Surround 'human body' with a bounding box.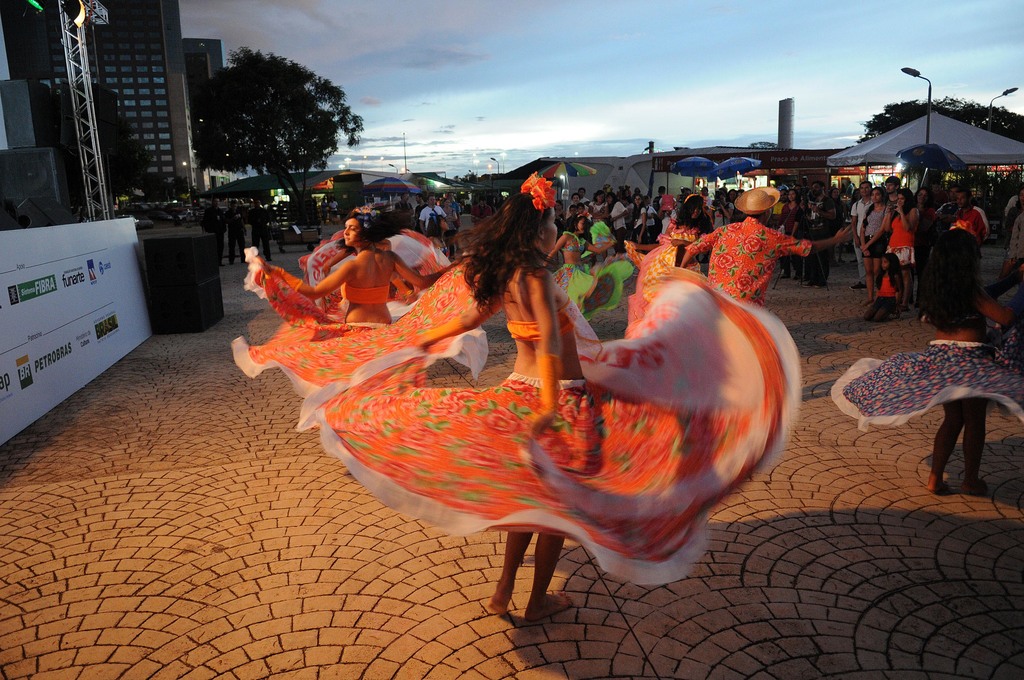
[x1=916, y1=226, x2=1013, y2=505].
